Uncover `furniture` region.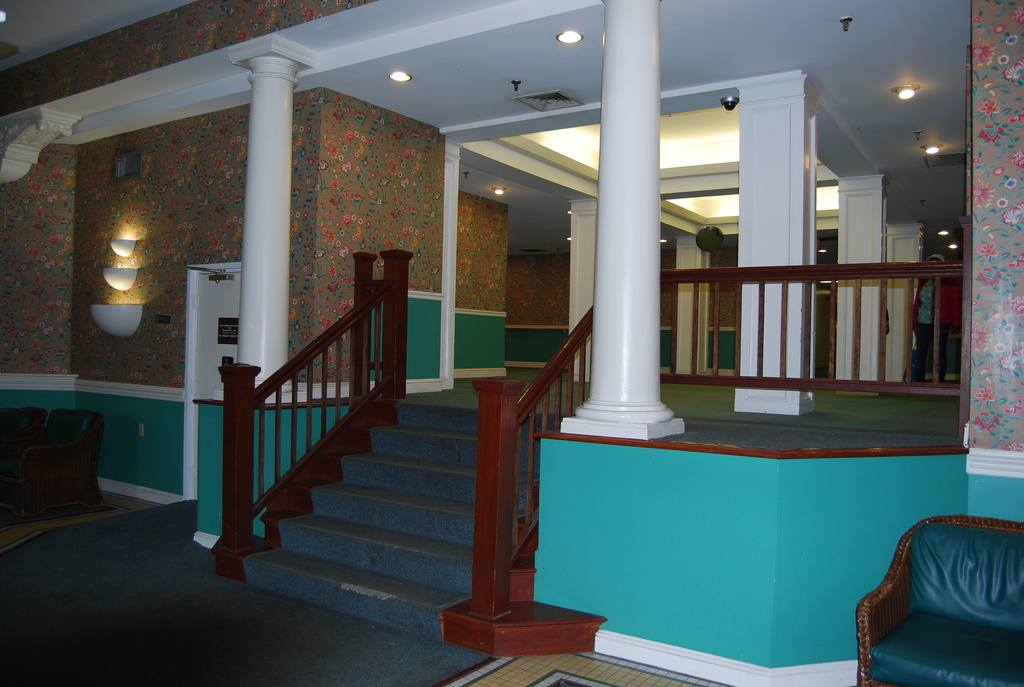
Uncovered: [x1=3, y1=409, x2=46, y2=454].
